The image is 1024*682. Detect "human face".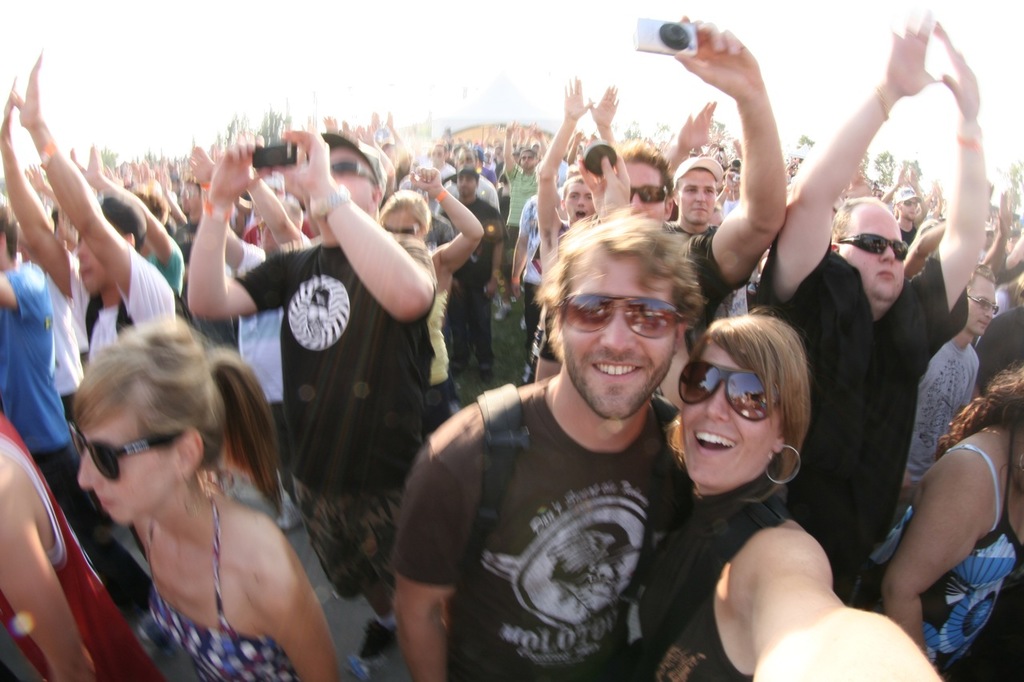
Detection: locate(680, 172, 721, 223).
